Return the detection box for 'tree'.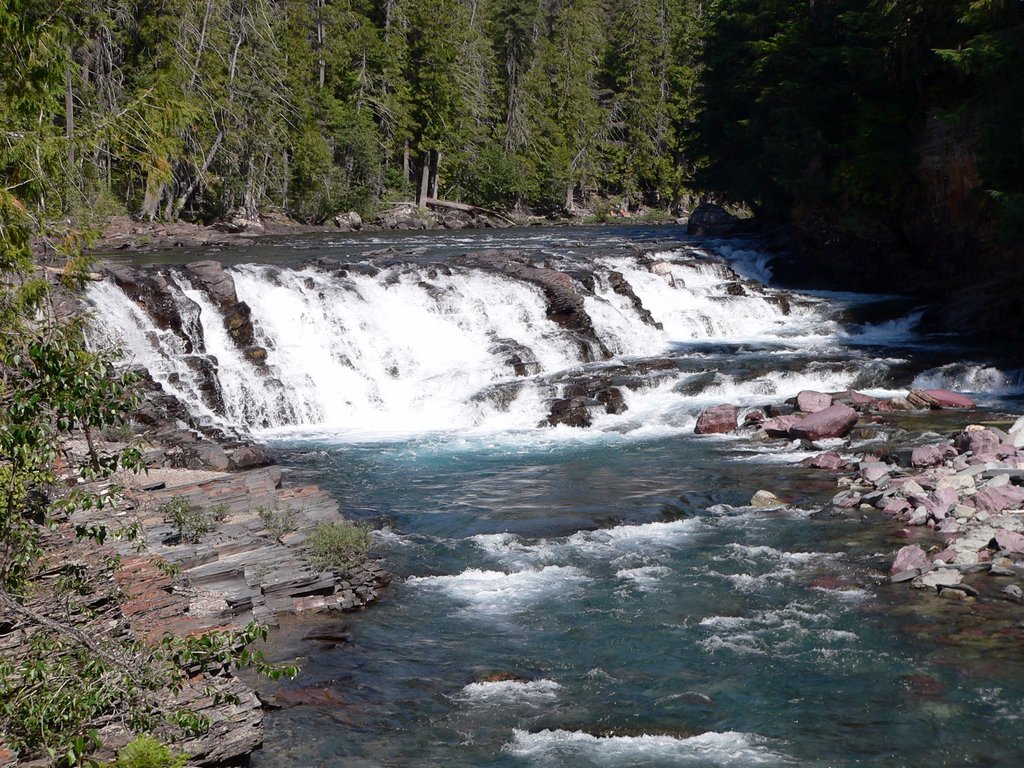
bbox=[148, 0, 228, 231].
